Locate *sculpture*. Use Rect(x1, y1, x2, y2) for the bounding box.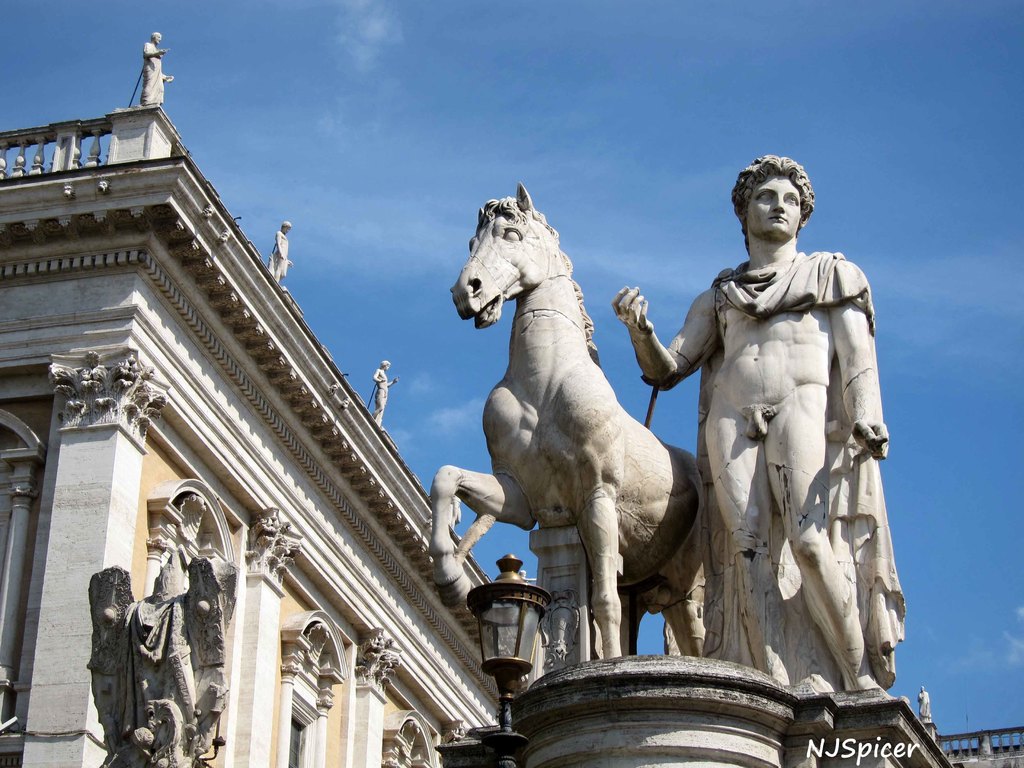
Rect(367, 628, 400, 671).
